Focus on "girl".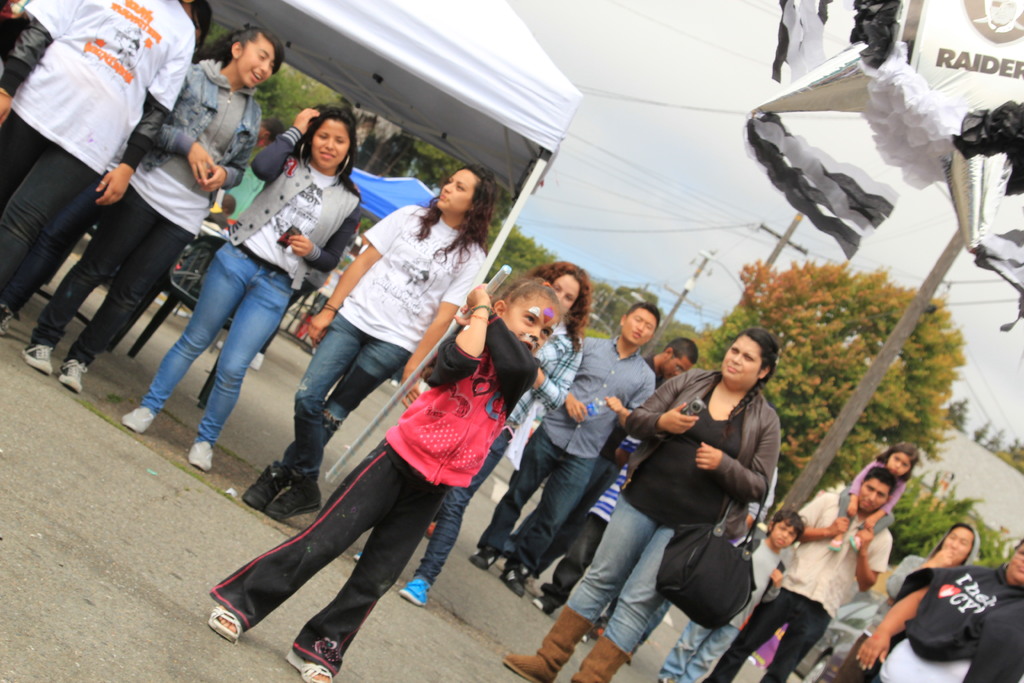
Focused at l=824, t=441, r=918, b=556.
